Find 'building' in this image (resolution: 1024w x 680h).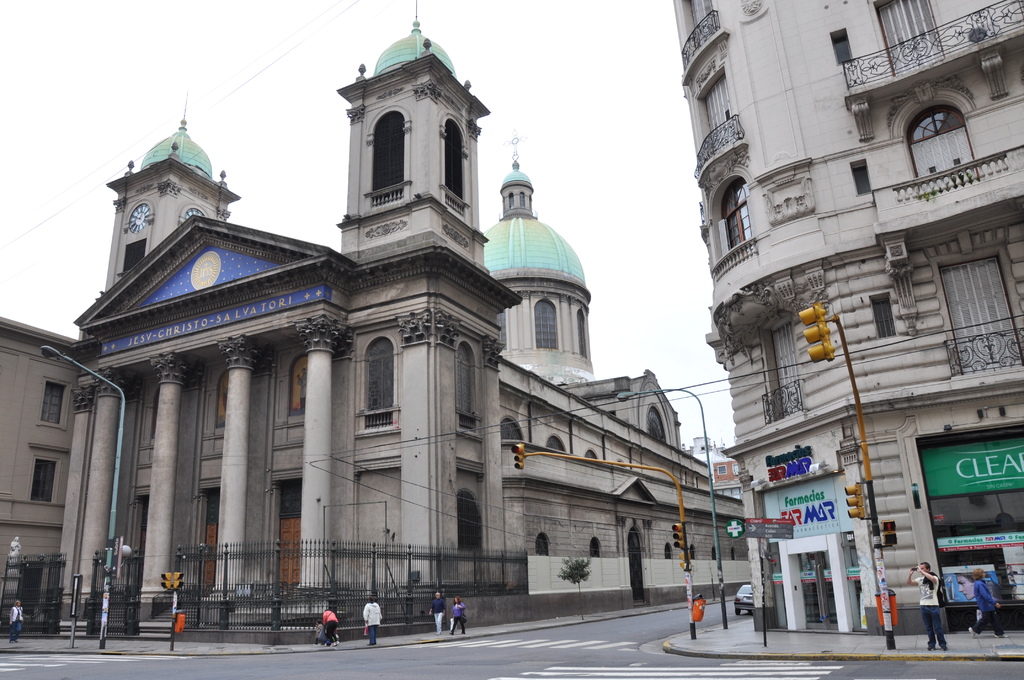
bbox(665, 0, 1023, 639).
